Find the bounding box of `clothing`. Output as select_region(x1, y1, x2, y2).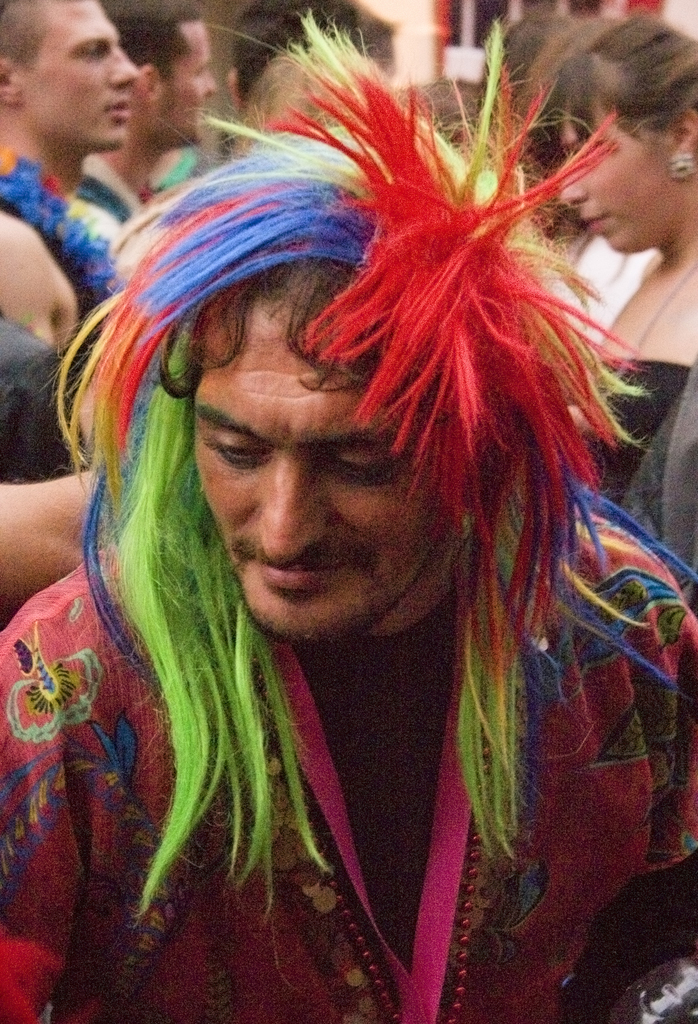
select_region(0, 164, 120, 353).
